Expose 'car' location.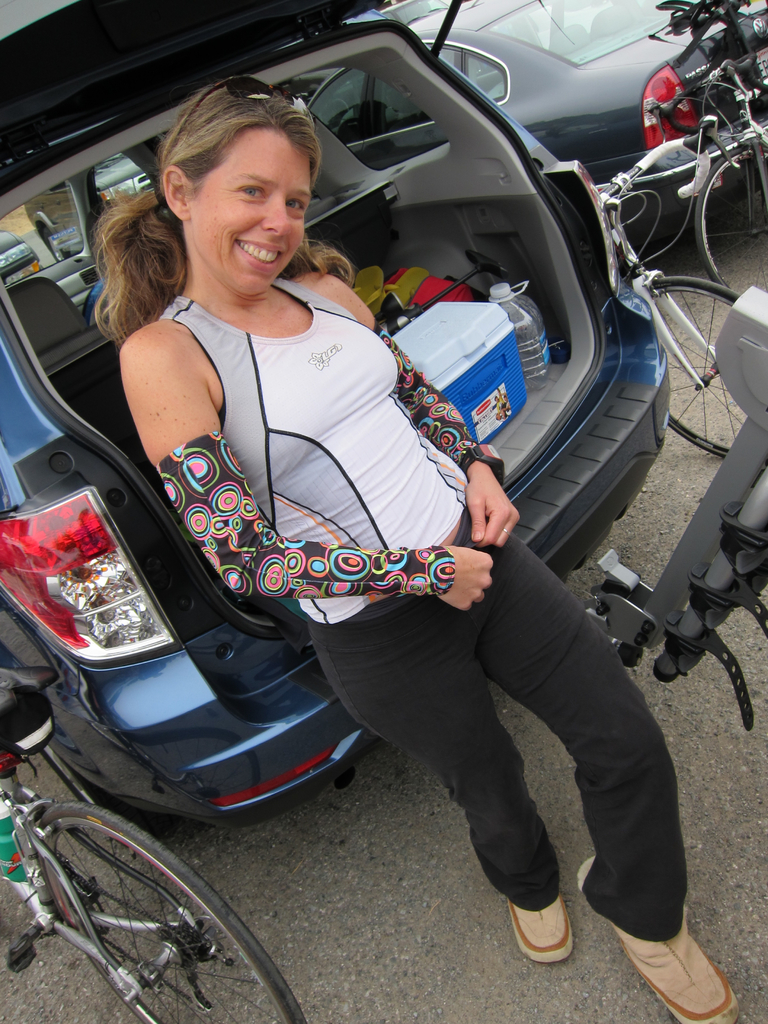
Exposed at (left=0, top=0, right=670, bottom=837).
